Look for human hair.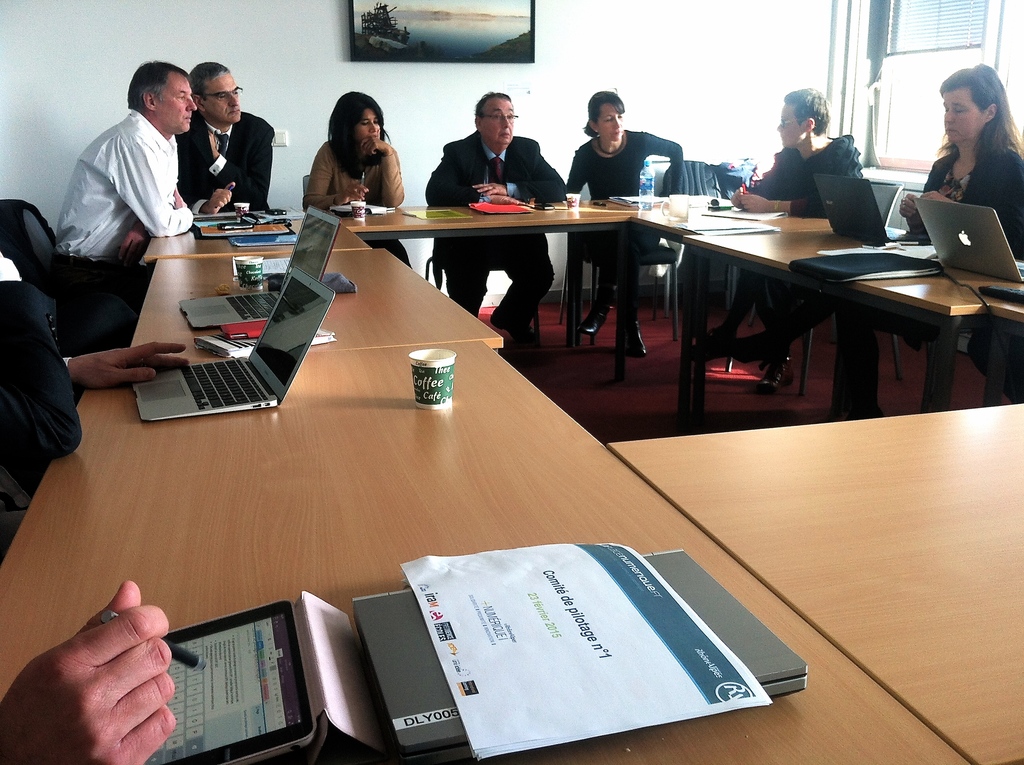
Found: crop(581, 90, 626, 138).
